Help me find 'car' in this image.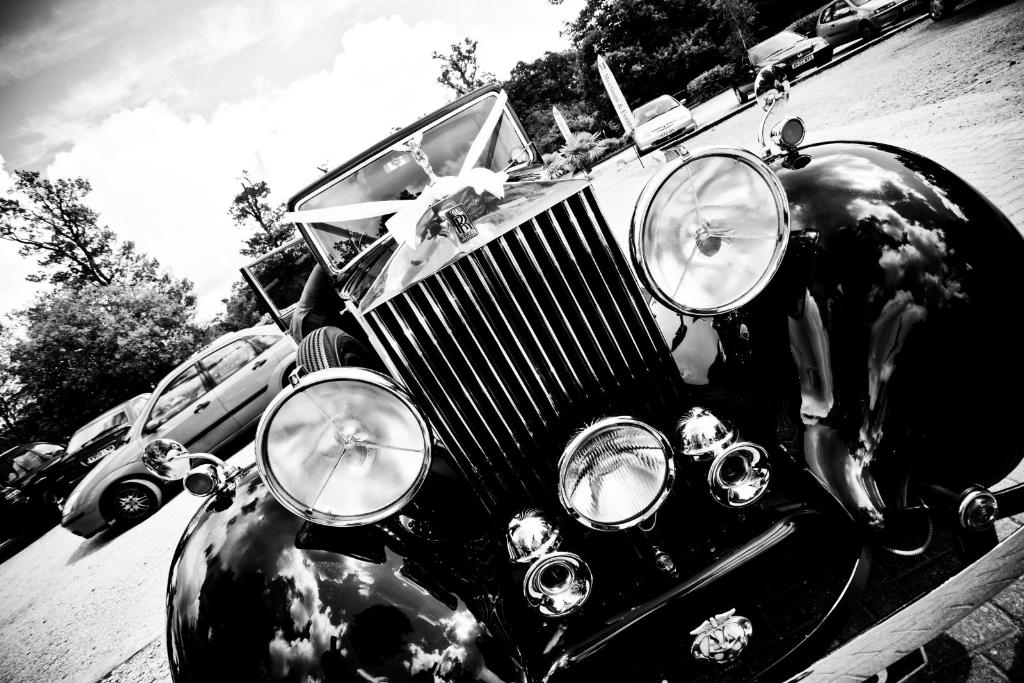
Found it: 729/21/830/83.
